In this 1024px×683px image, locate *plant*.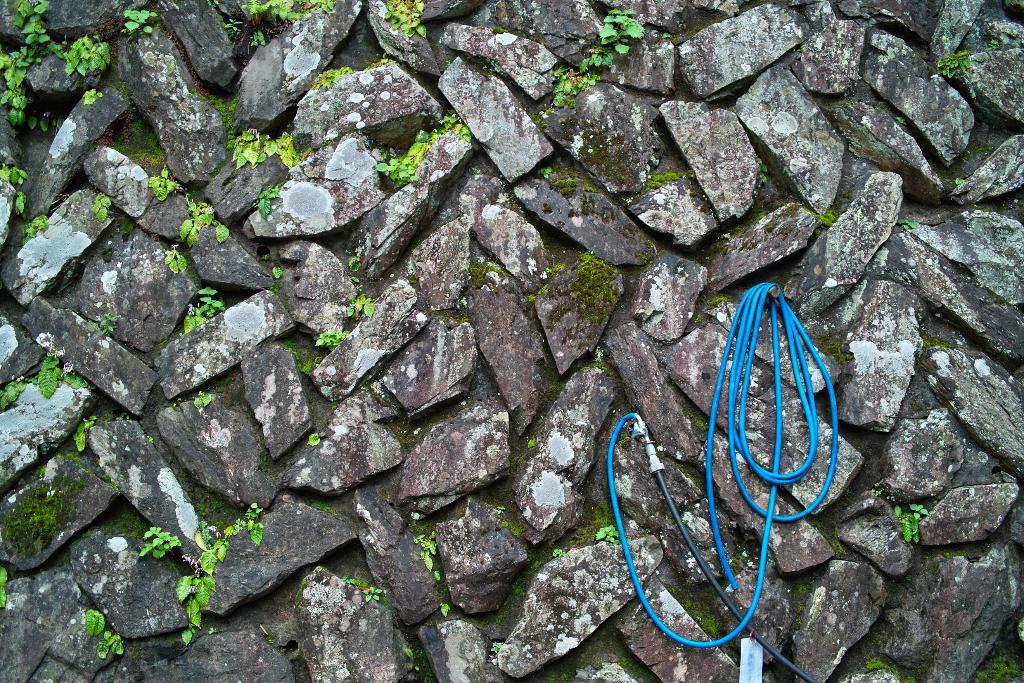
Bounding box: 68, 33, 113, 76.
